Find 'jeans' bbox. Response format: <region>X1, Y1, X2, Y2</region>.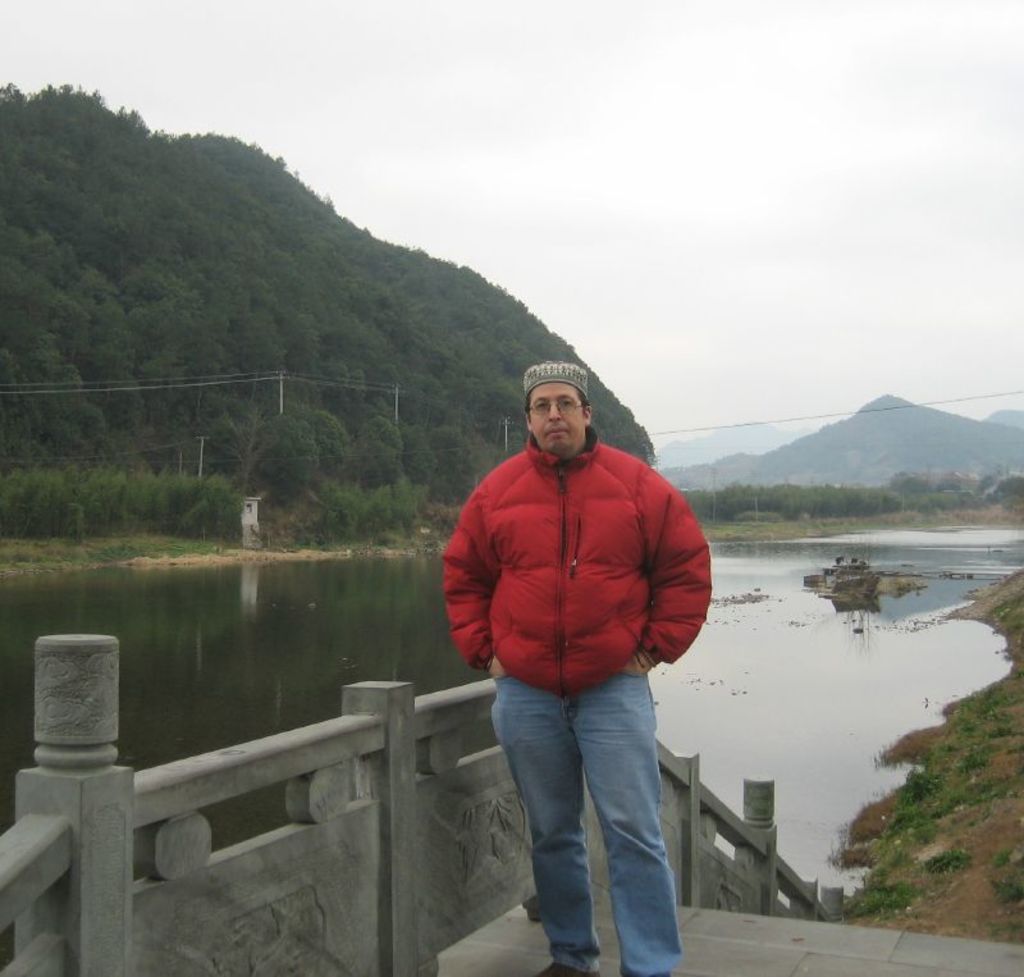
<region>490, 666, 680, 976</region>.
